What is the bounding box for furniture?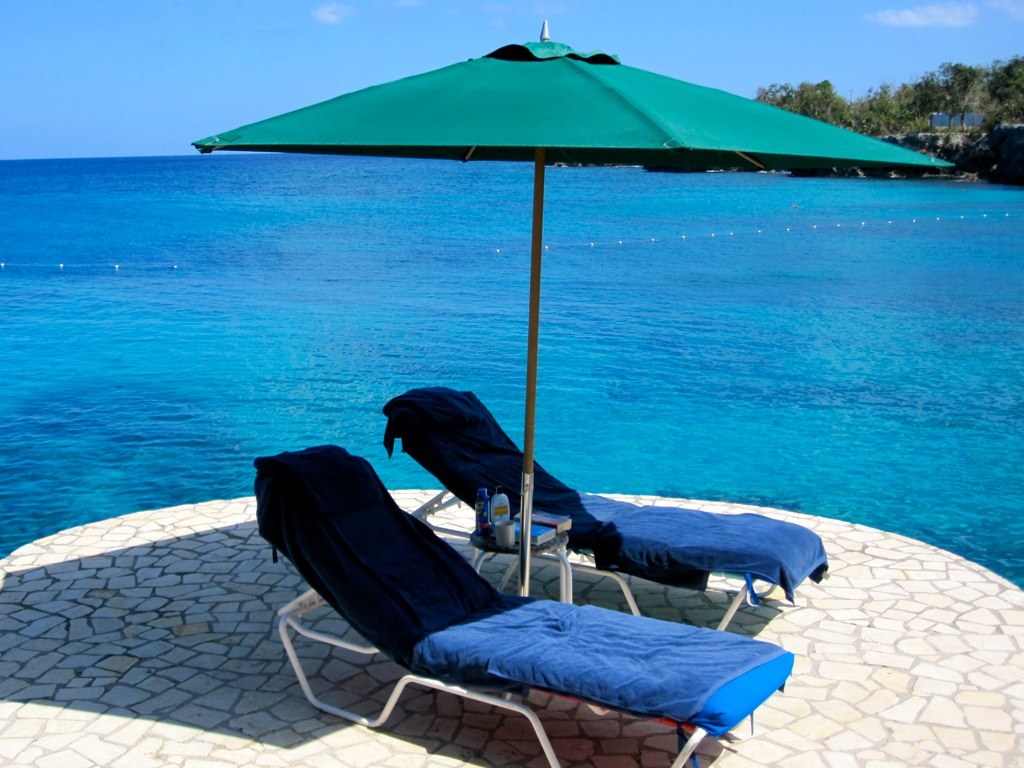
253,445,793,767.
